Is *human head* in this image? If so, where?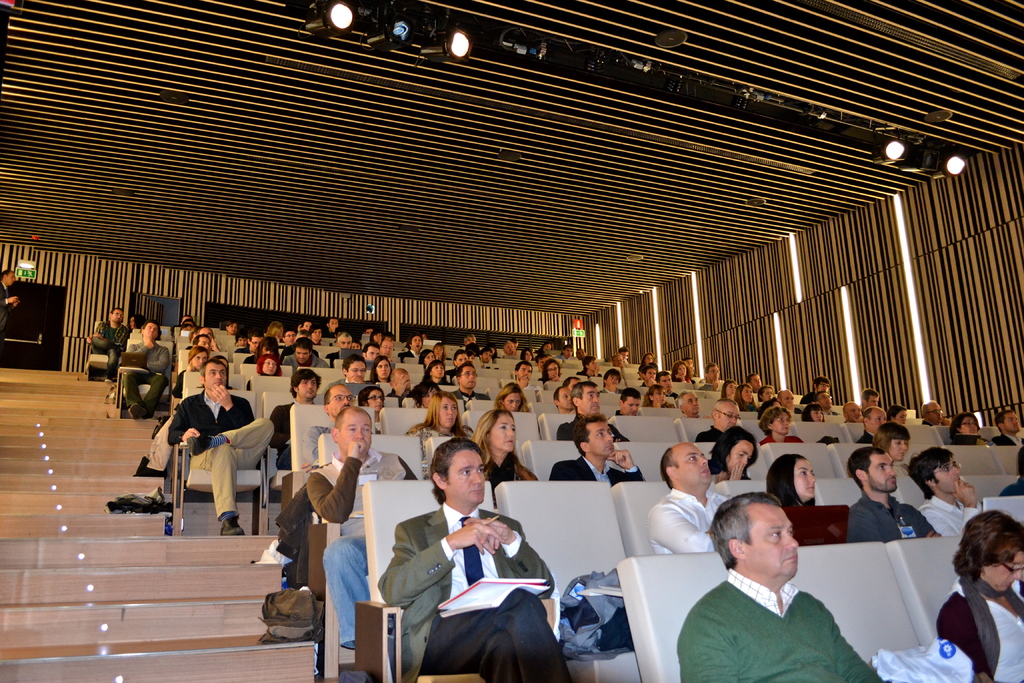
Yes, at box(616, 383, 640, 415).
